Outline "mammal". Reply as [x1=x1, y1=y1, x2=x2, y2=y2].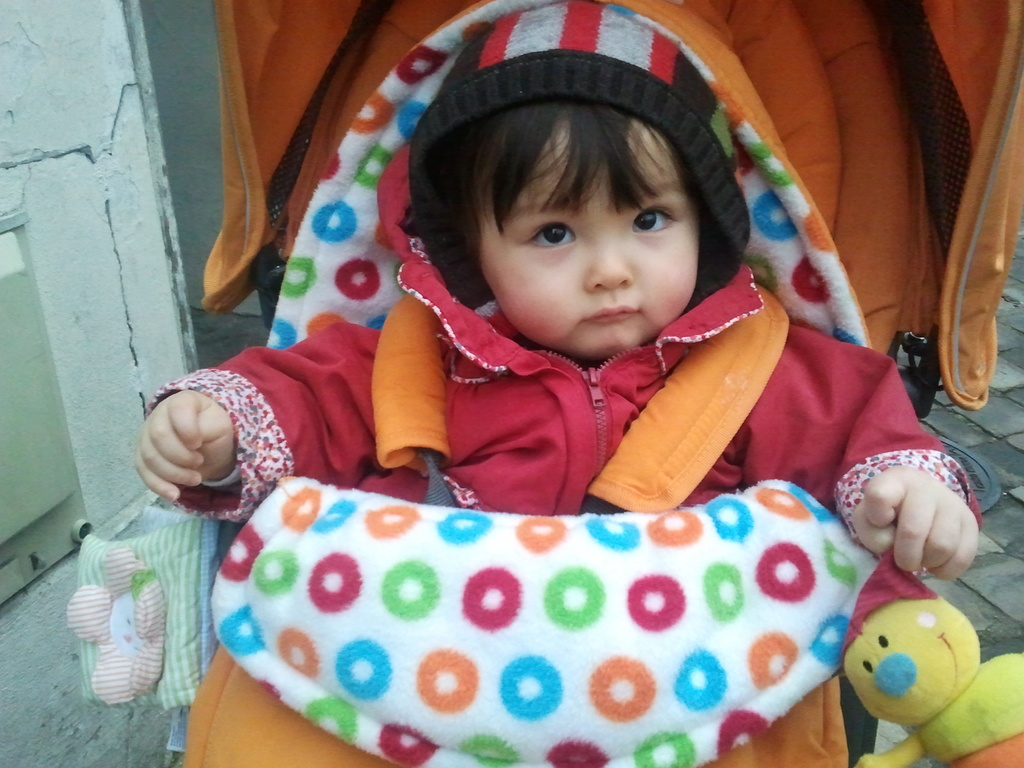
[x1=198, y1=55, x2=970, y2=615].
